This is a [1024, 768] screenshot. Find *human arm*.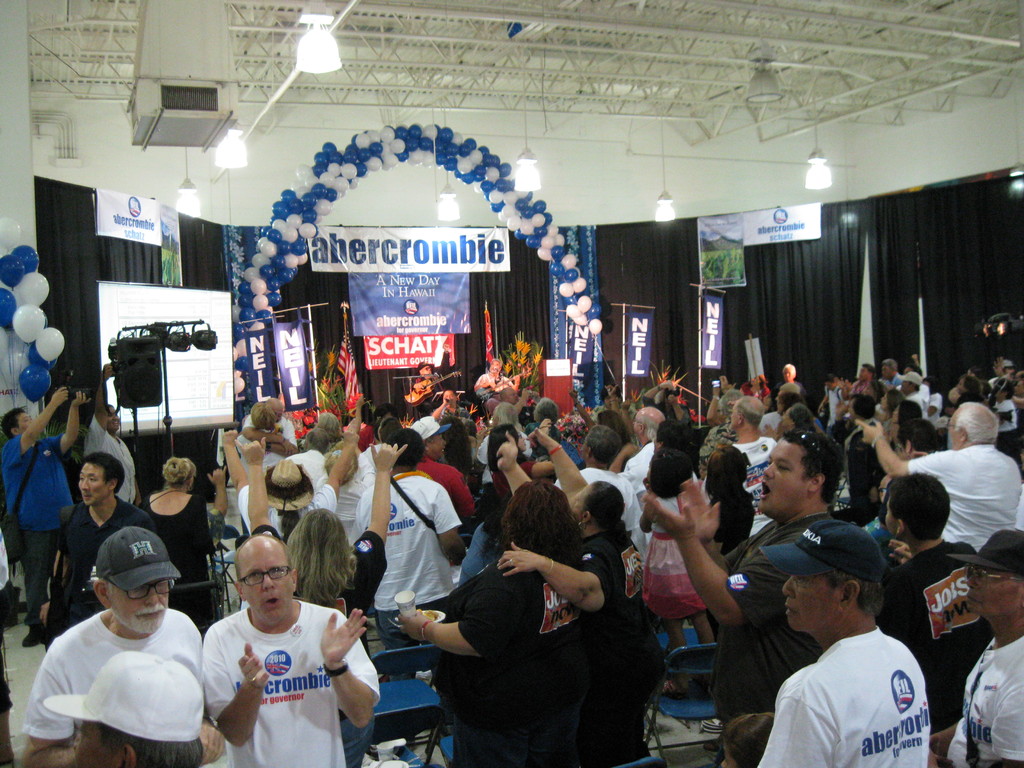
Bounding box: [left=89, top=359, right=123, bottom=445].
